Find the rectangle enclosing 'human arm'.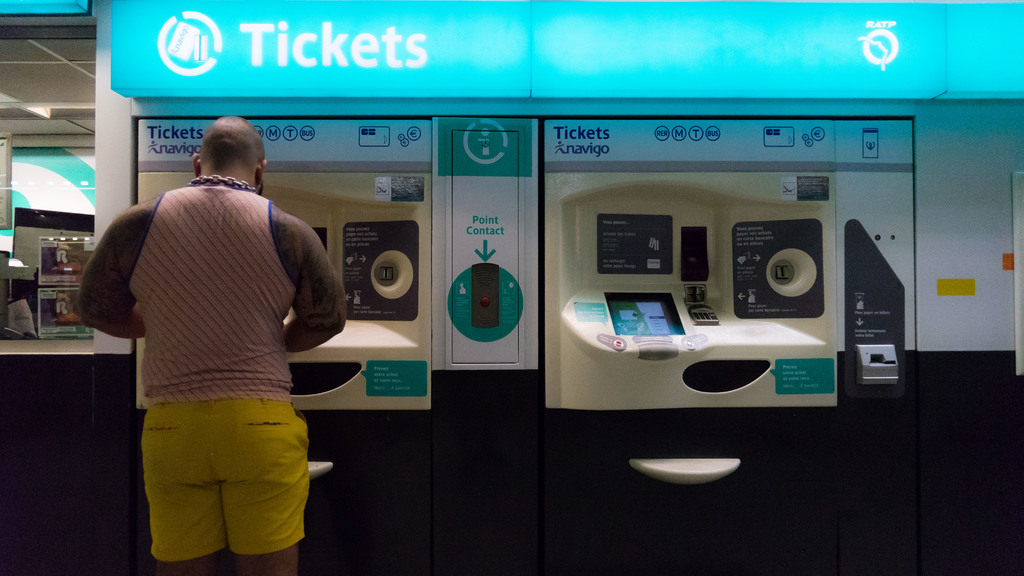
278, 209, 345, 355.
